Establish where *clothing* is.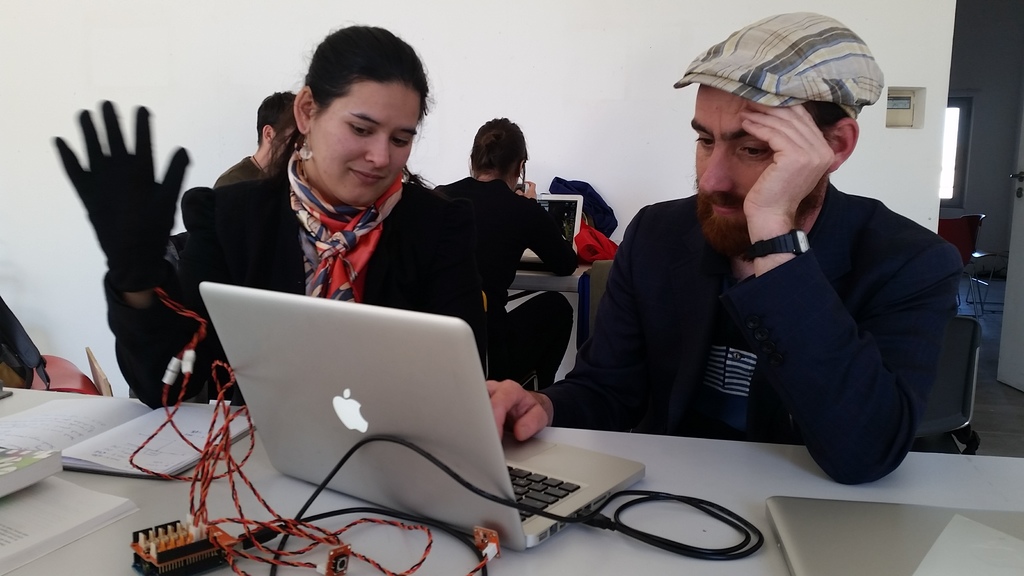
Established at {"x1": 433, "y1": 180, "x2": 570, "y2": 389}.
